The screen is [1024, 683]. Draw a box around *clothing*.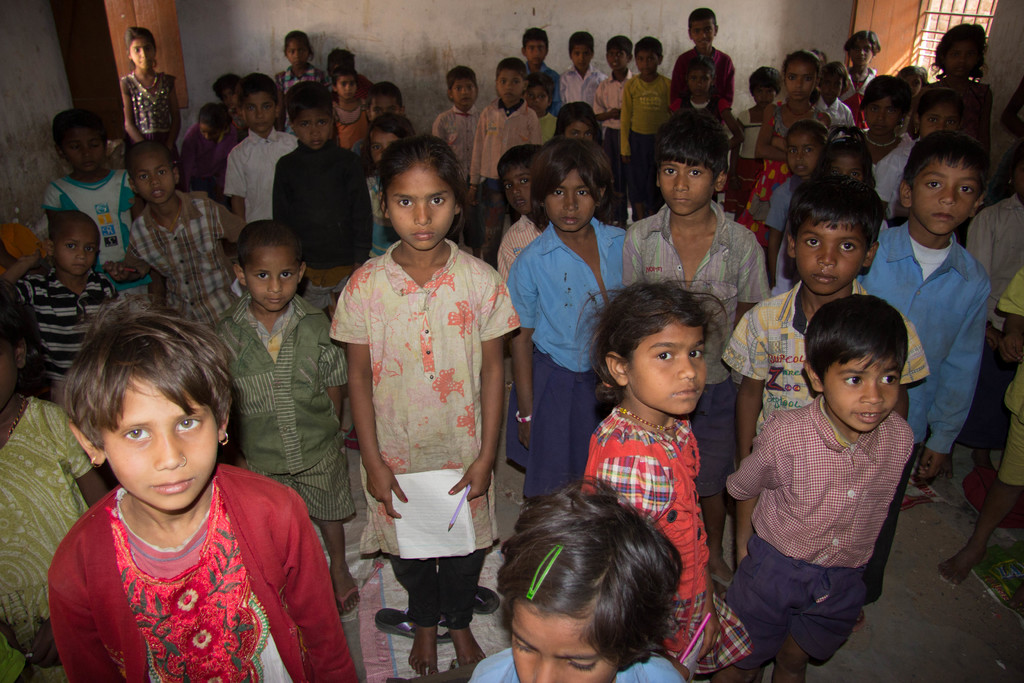
Rect(279, 142, 363, 302).
